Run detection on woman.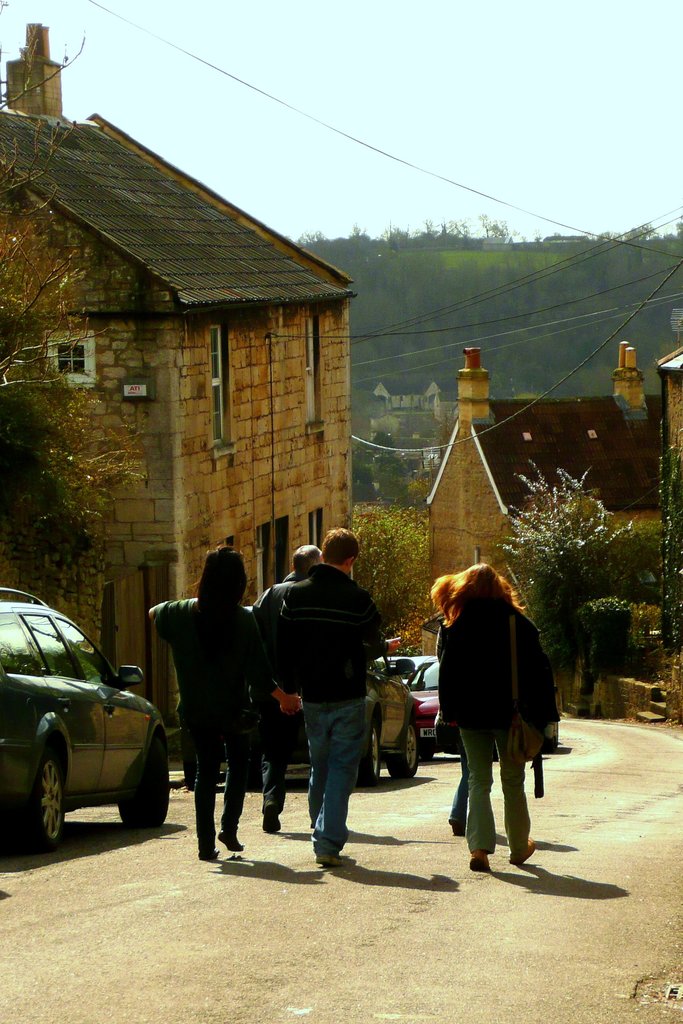
Result: box=[422, 561, 562, 871].
